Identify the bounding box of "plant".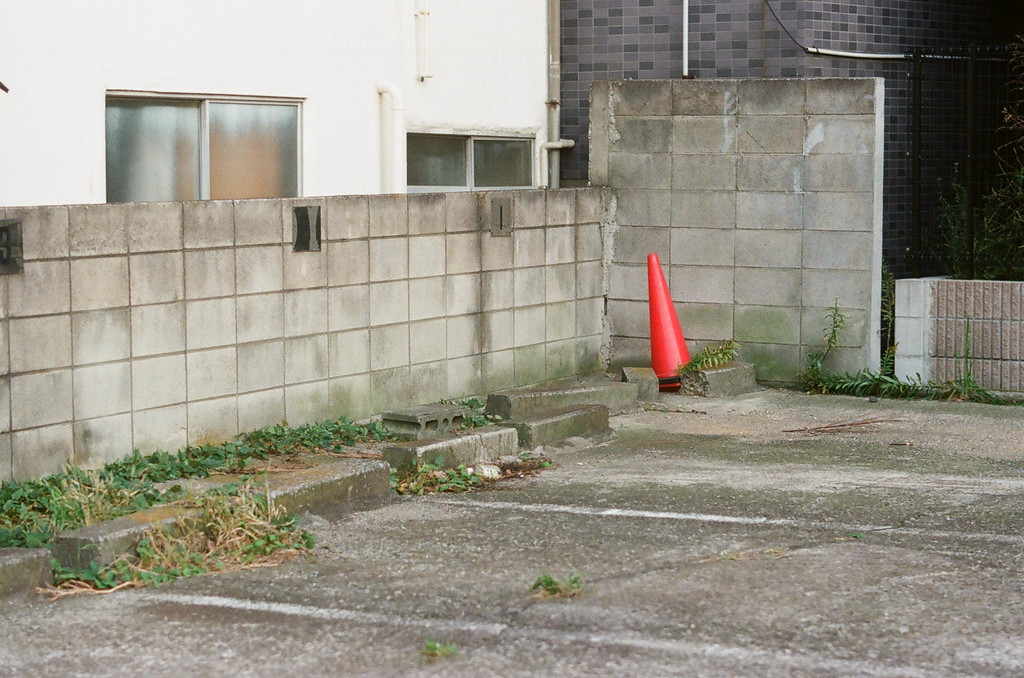
select_region(810, 366, 1023, 407).
